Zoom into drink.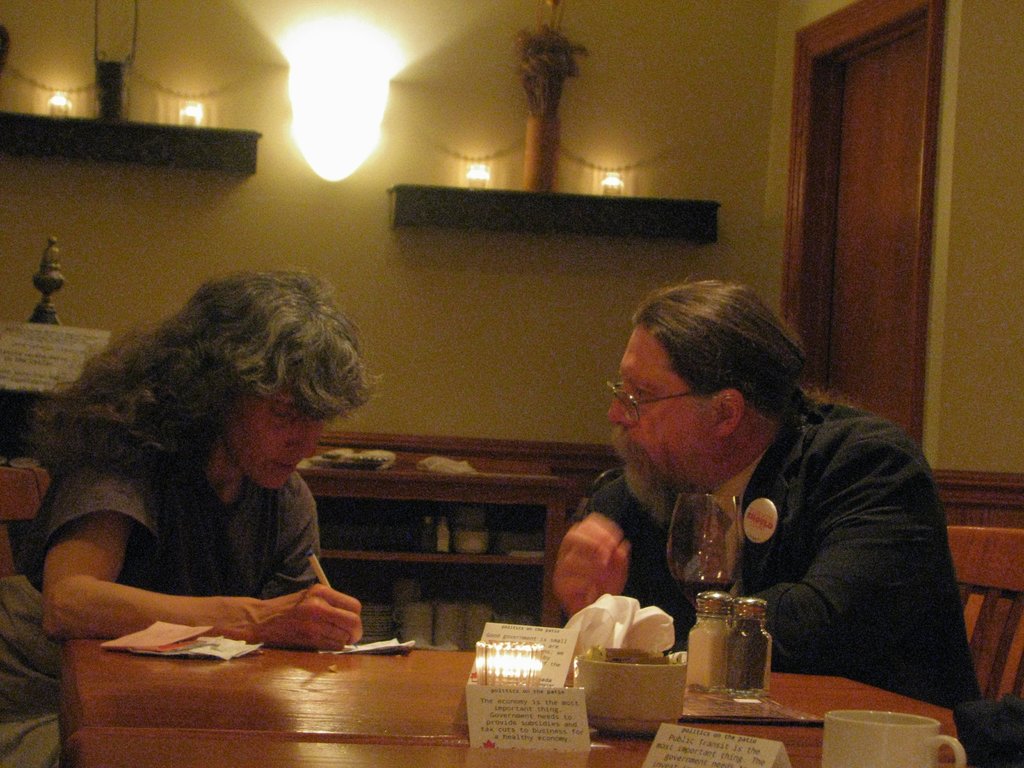
Zoom target: 696,596,785,712.
